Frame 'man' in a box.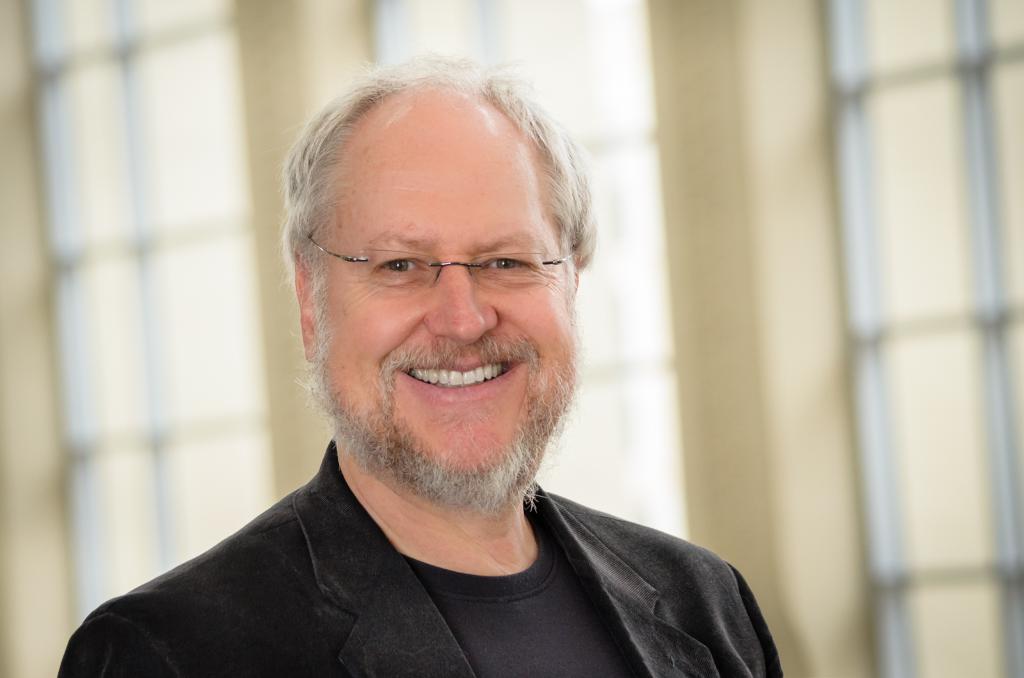
<box>53,61,785,677</box>.
